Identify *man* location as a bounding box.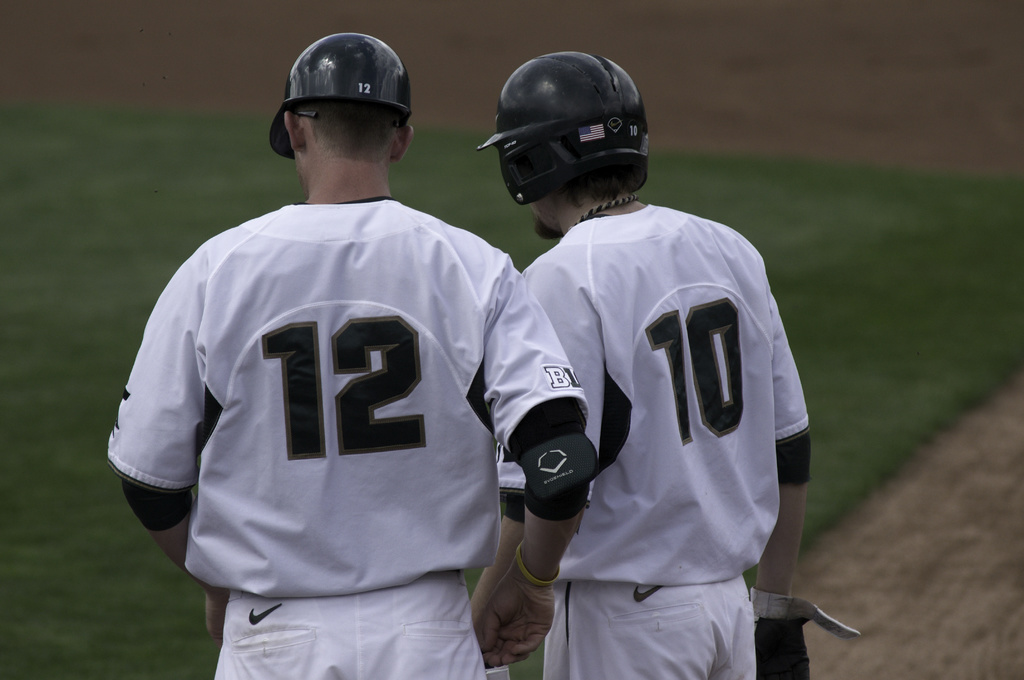
bbox=(103, 31, 605, 679).
